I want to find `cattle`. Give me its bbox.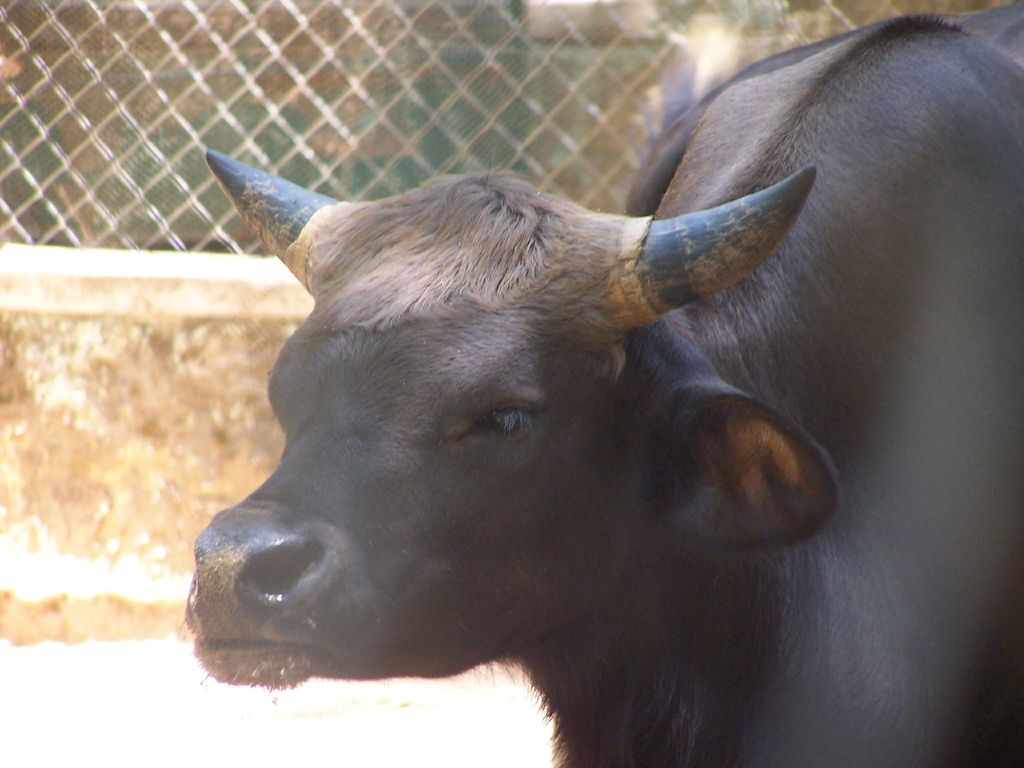
bbox=(152, 88, 943, 760).
